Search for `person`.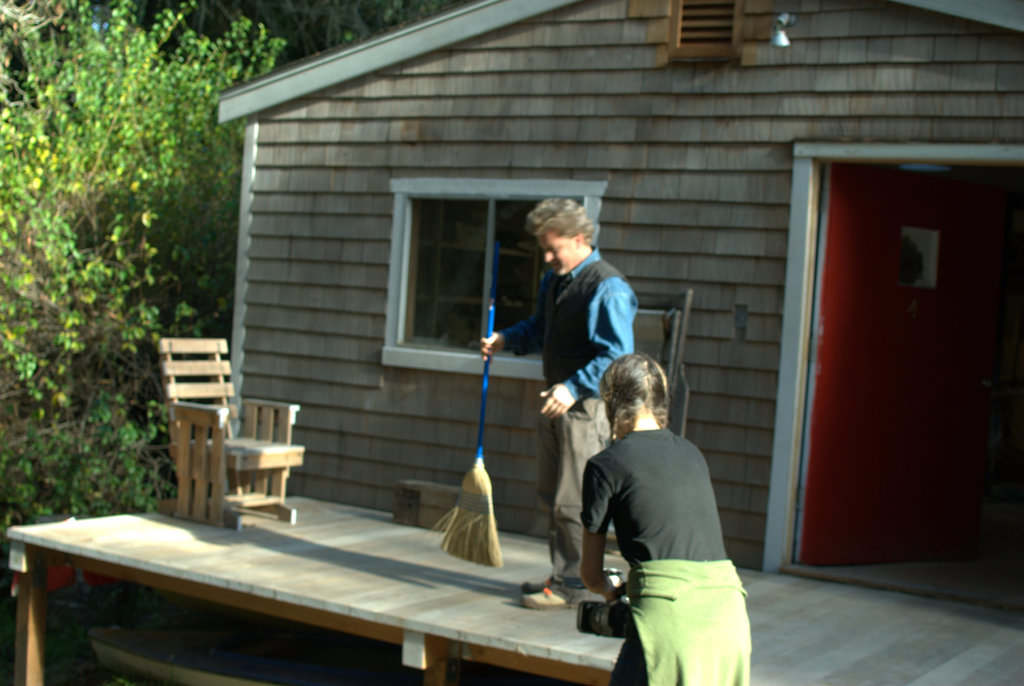
Found at 486/189/638/552.
